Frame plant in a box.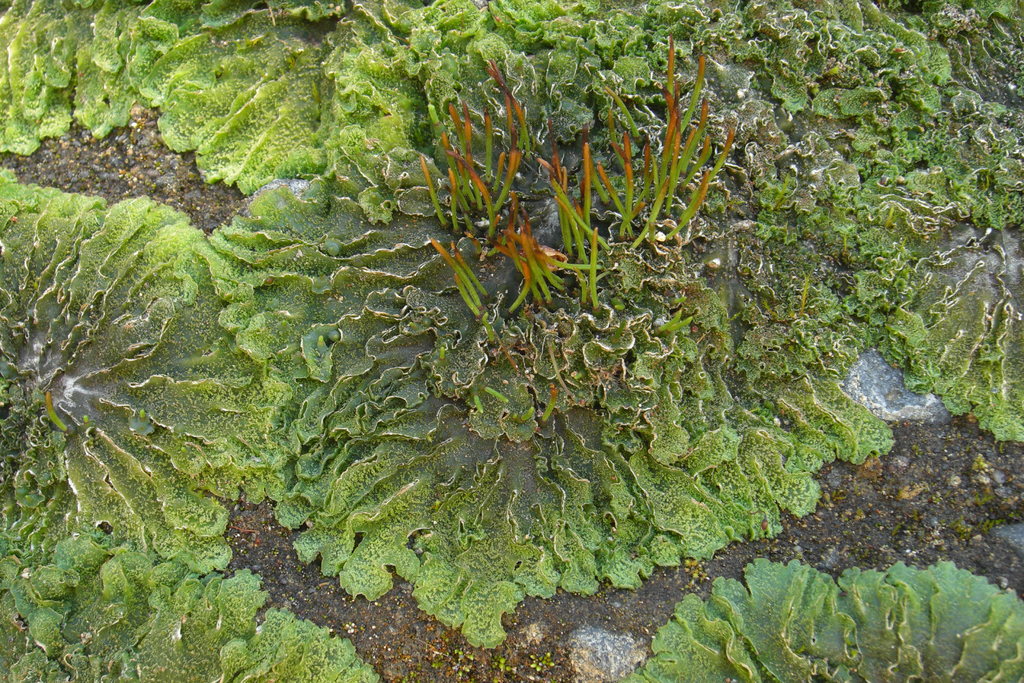
(left=799, top=67, right=1023, bottom=451).
